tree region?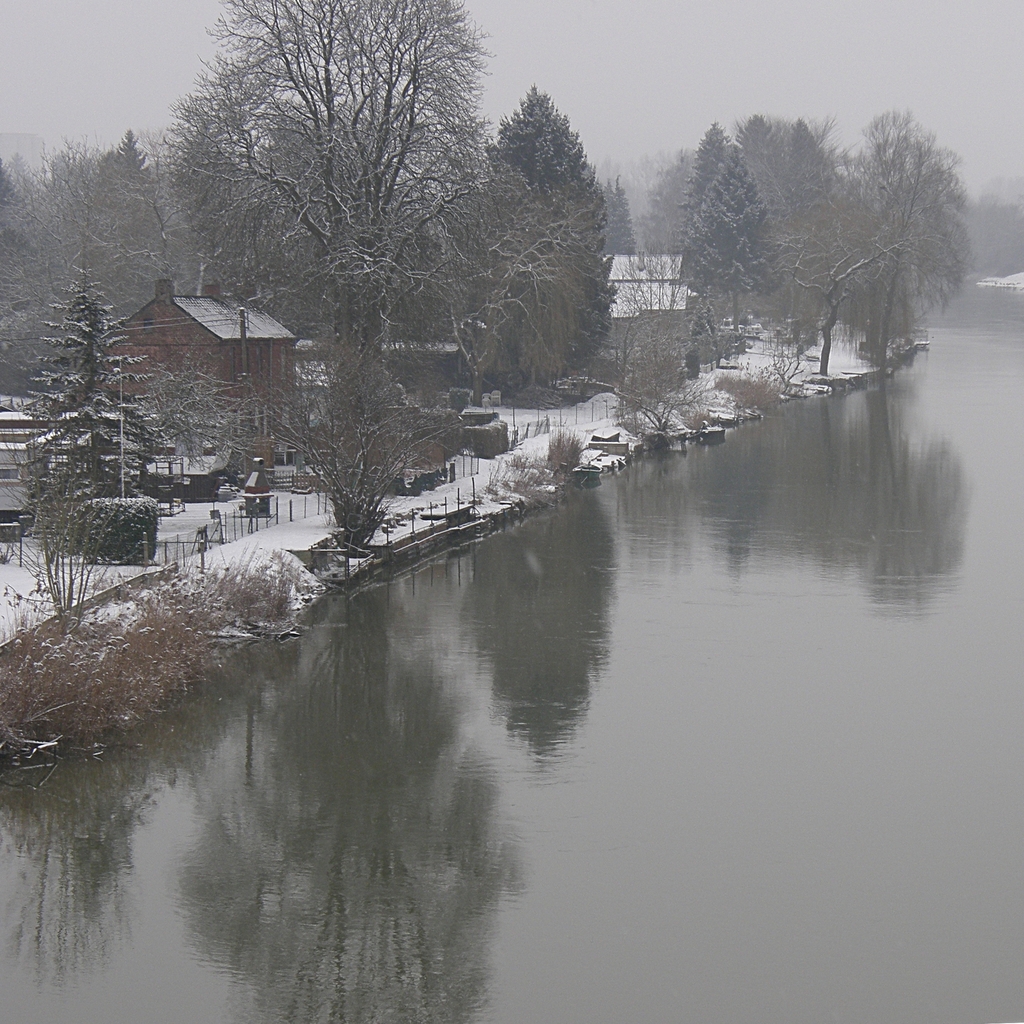
(x1=490, y1=81, x2=627, y2=408)
